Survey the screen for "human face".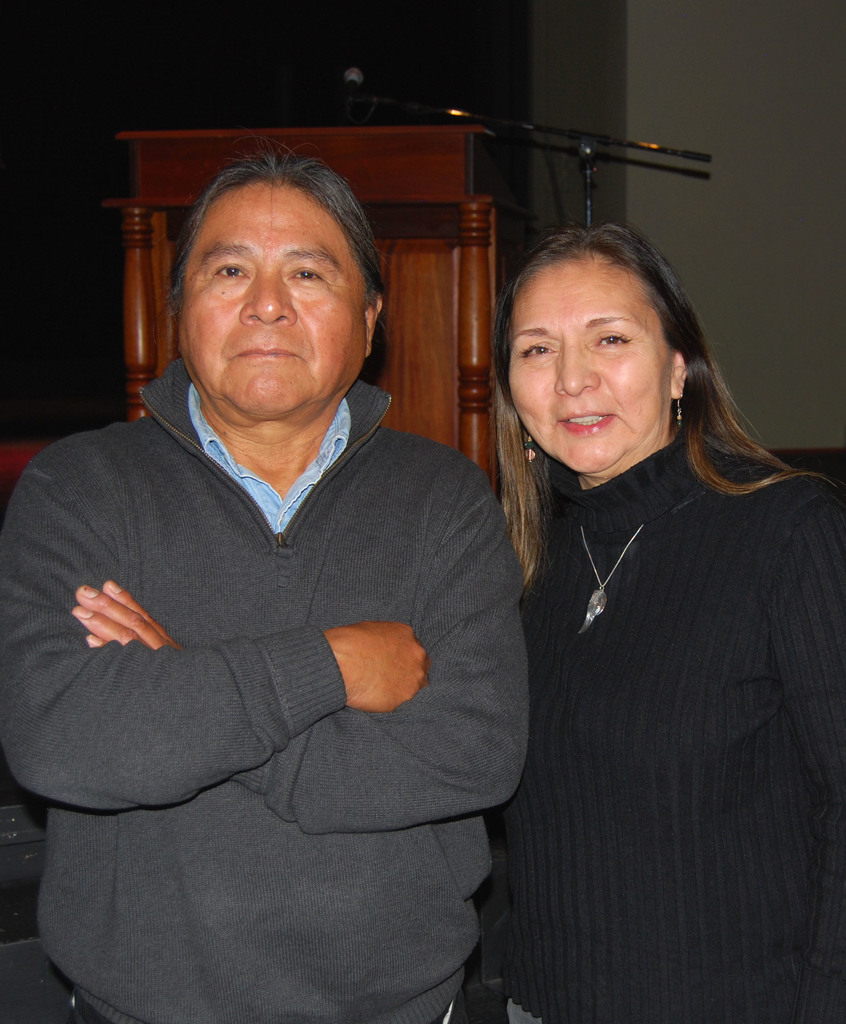
Survey found: detection(502, 252, 673, 469).
